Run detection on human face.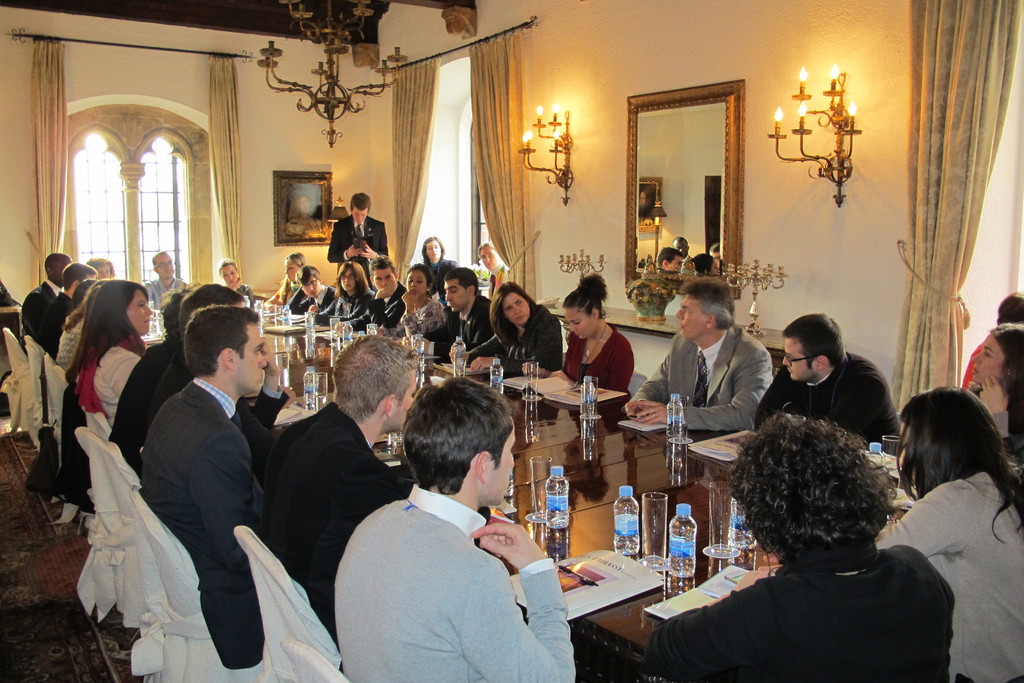
Result: <bbox>96, 263, 109, 278</bbox>.
